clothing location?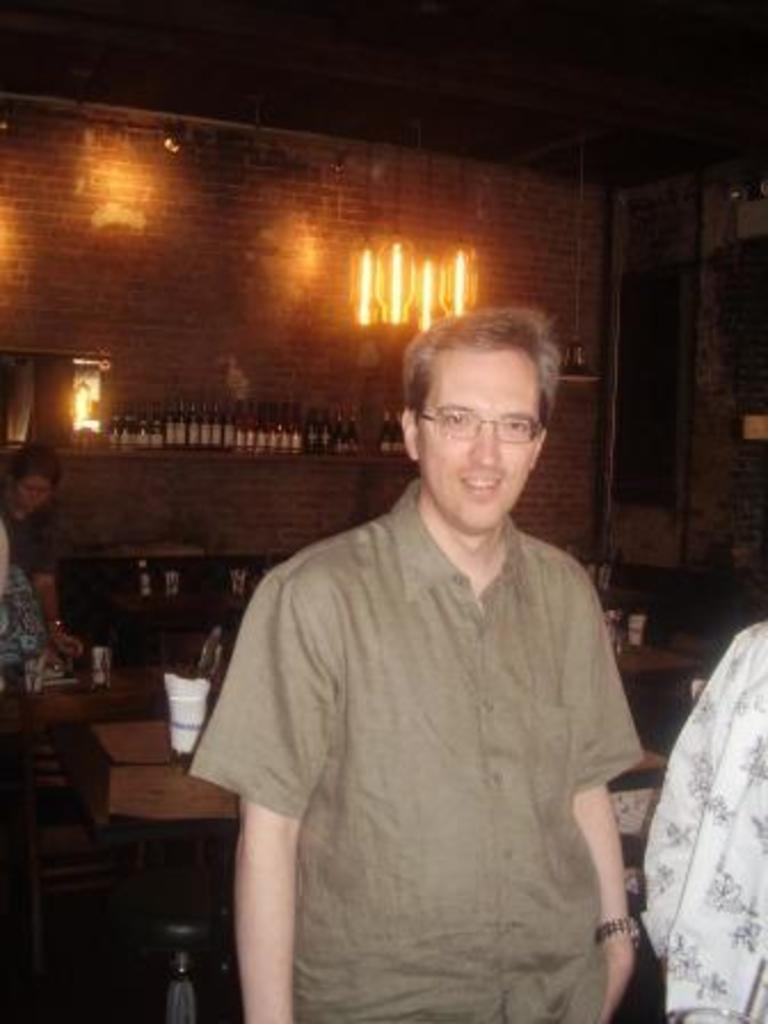
[left=649, top=622, right=766, bottom=1022]
